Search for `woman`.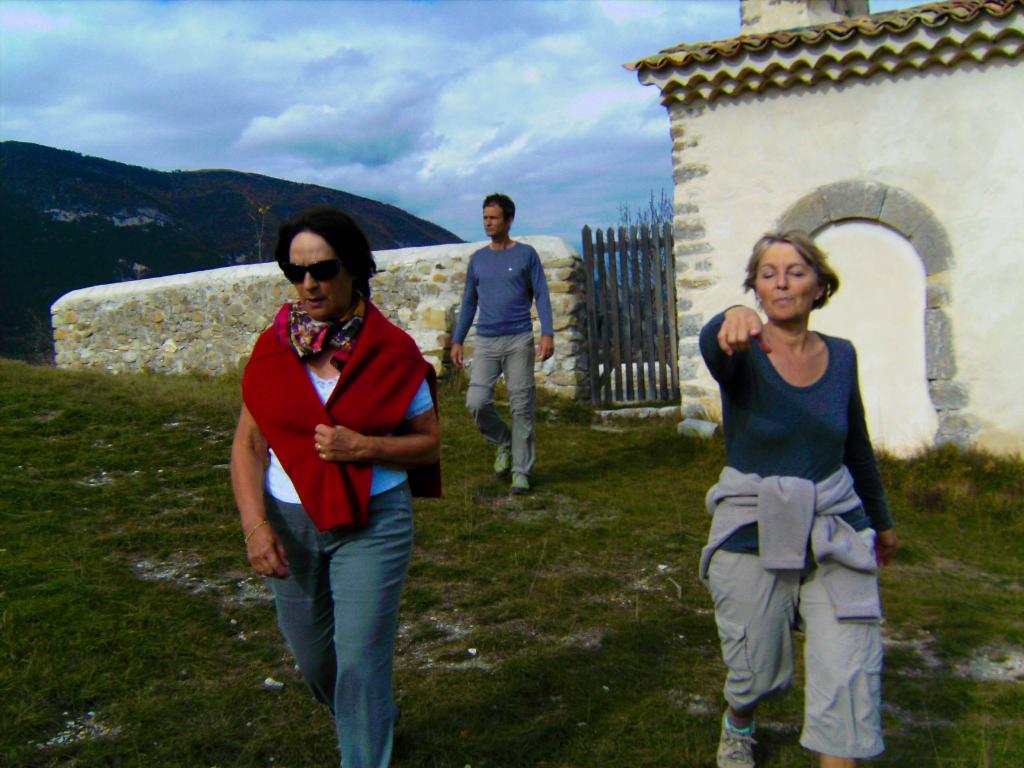
Found at detection(225, 207, 445, 767).
